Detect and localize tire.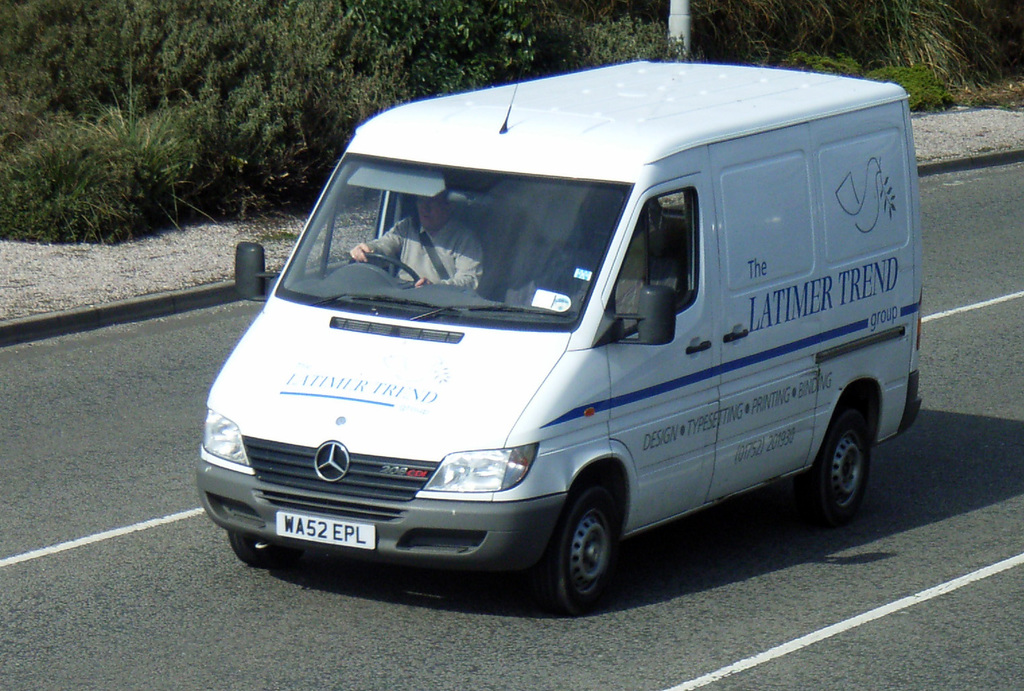
Localized at {"left": 539, "top": 474, "right": 644, "bottom": 612}.
